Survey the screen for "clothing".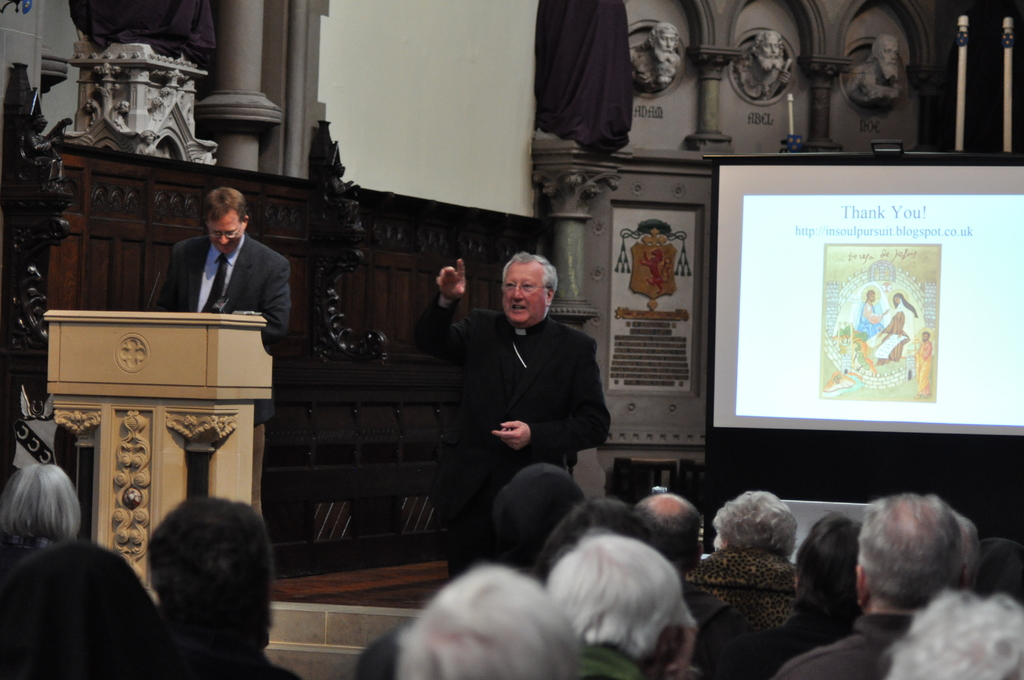
Survey found: [left=758, top=595, right=862, bottom=679].
